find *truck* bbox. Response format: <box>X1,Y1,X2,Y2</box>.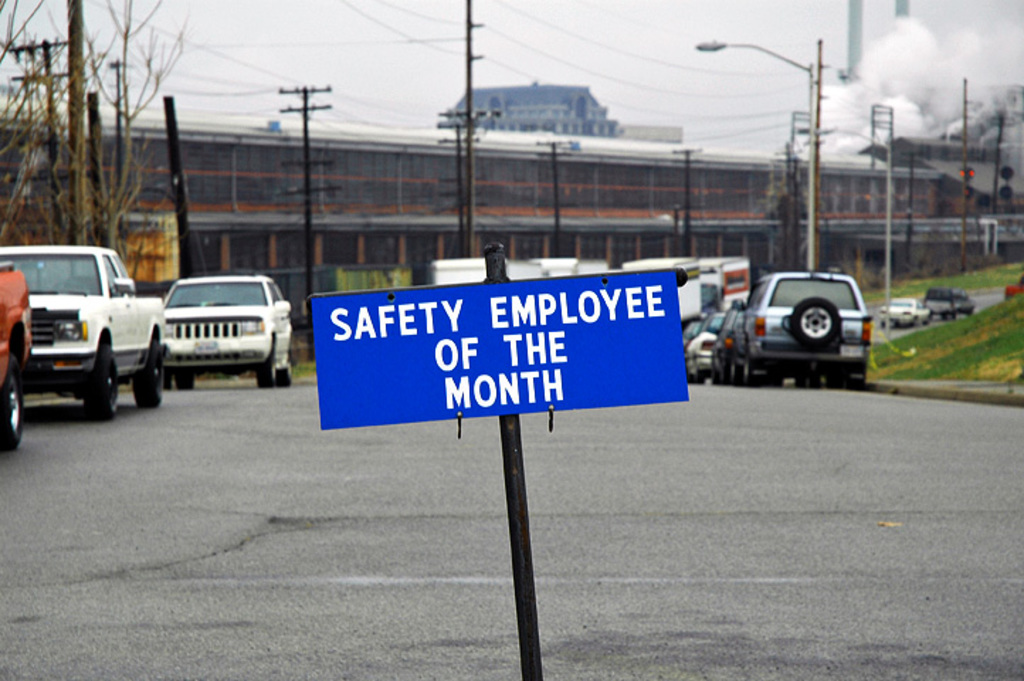
<box>7,241,153,419</box>.
